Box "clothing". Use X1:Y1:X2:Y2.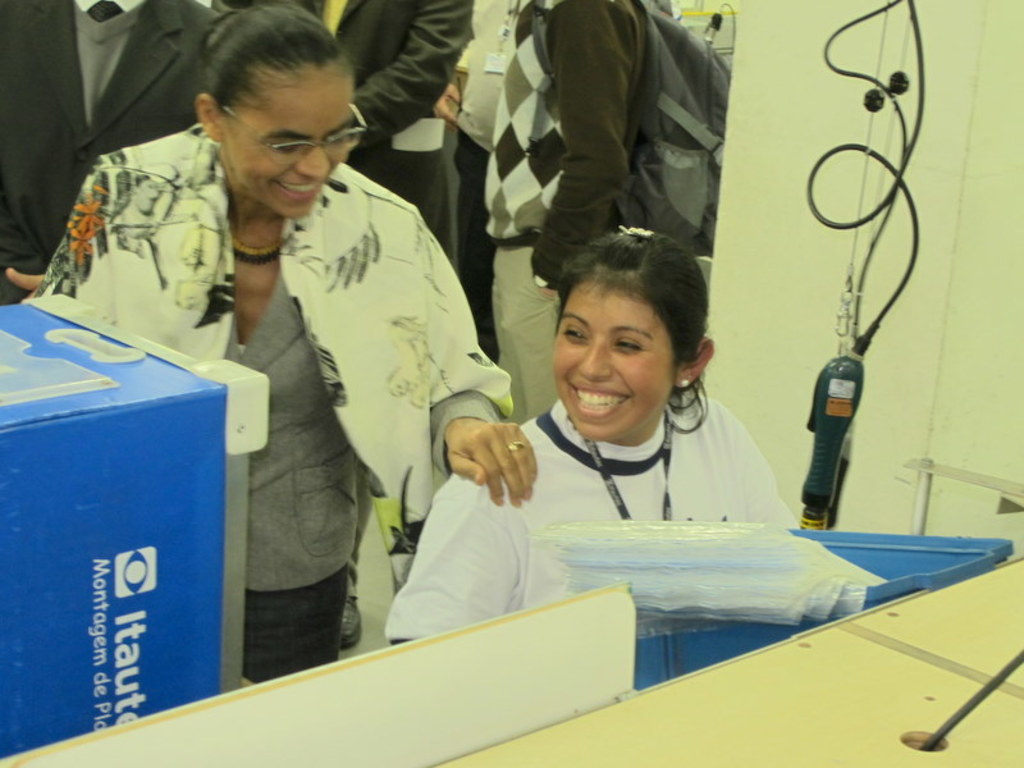
486:0:667:415.
